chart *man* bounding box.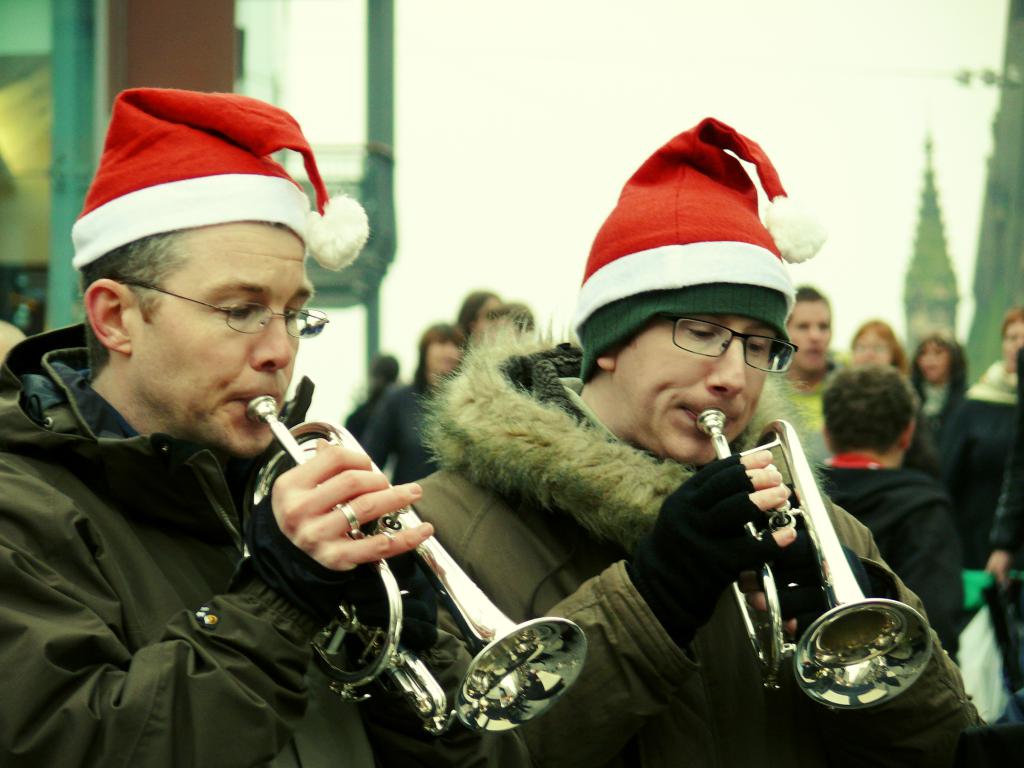
Charted: l=24, t=79, r=514, b=762.
